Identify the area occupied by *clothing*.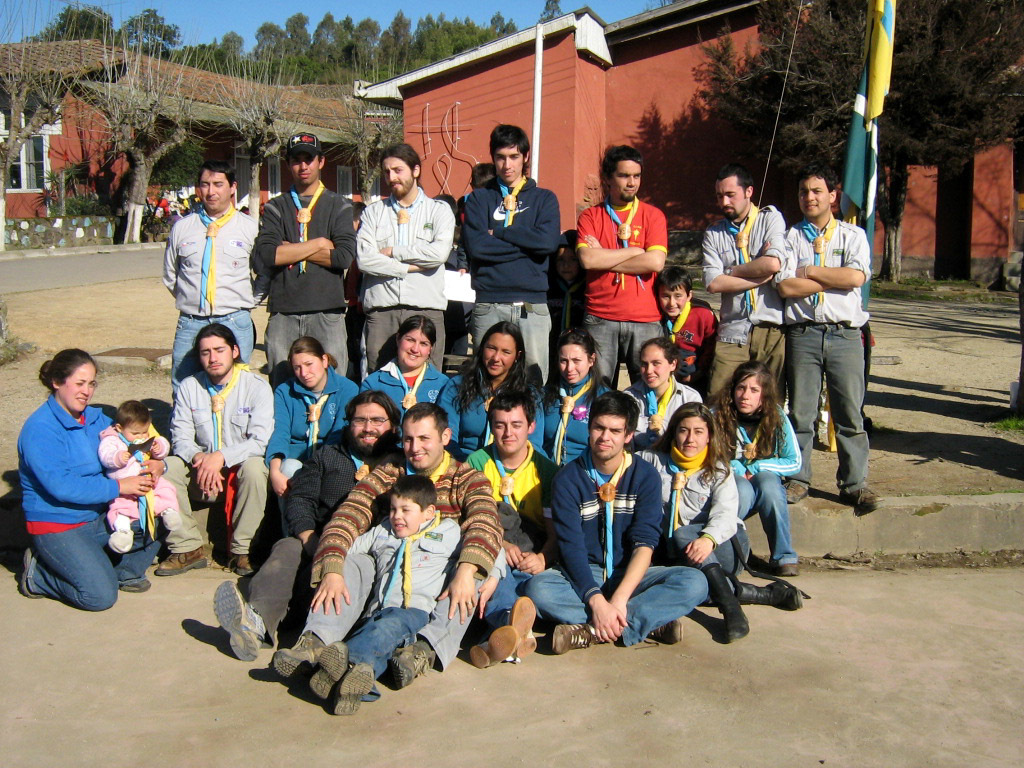
Area: box(546, 275, 584, 376).
